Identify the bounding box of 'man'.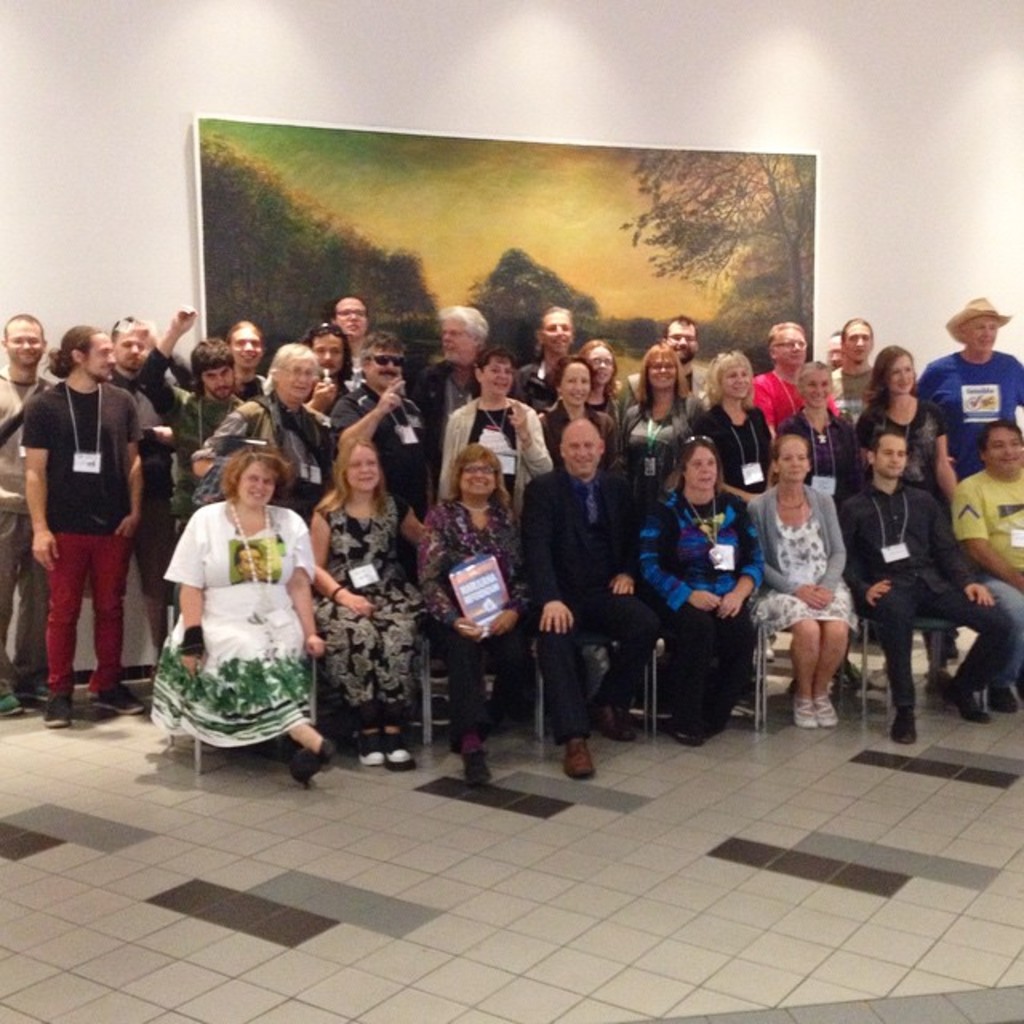
<region>518, 418, 675, 784</region>.
